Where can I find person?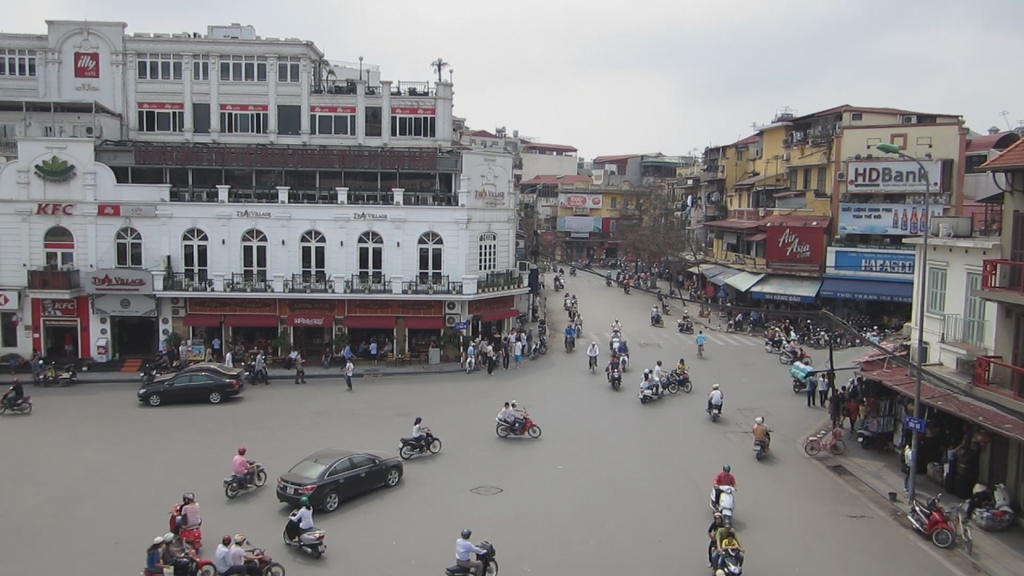
You can find it at bbox=(710, 465, 738, 511).
